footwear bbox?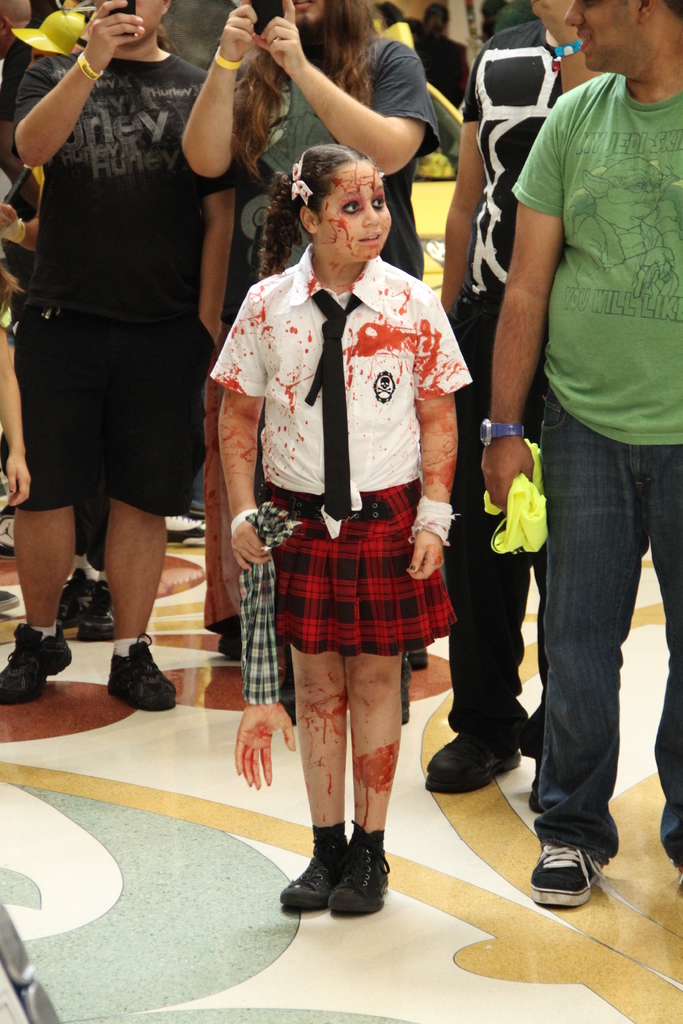
x1=174, y1=521, x2=203, y2=547
